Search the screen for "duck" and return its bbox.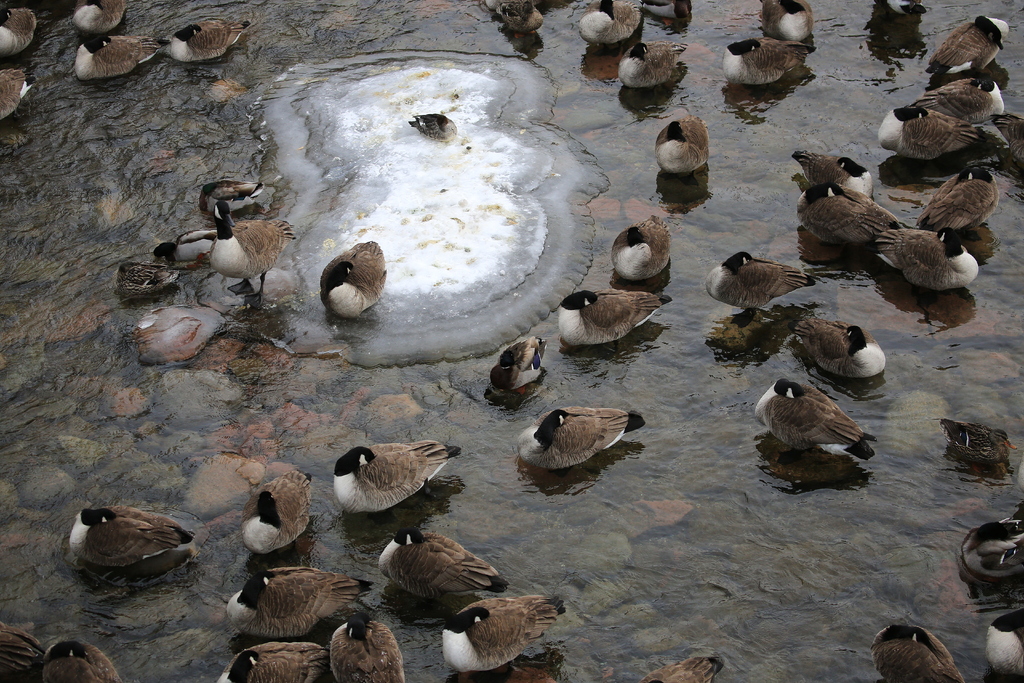
Found: [582,0,671,42].
